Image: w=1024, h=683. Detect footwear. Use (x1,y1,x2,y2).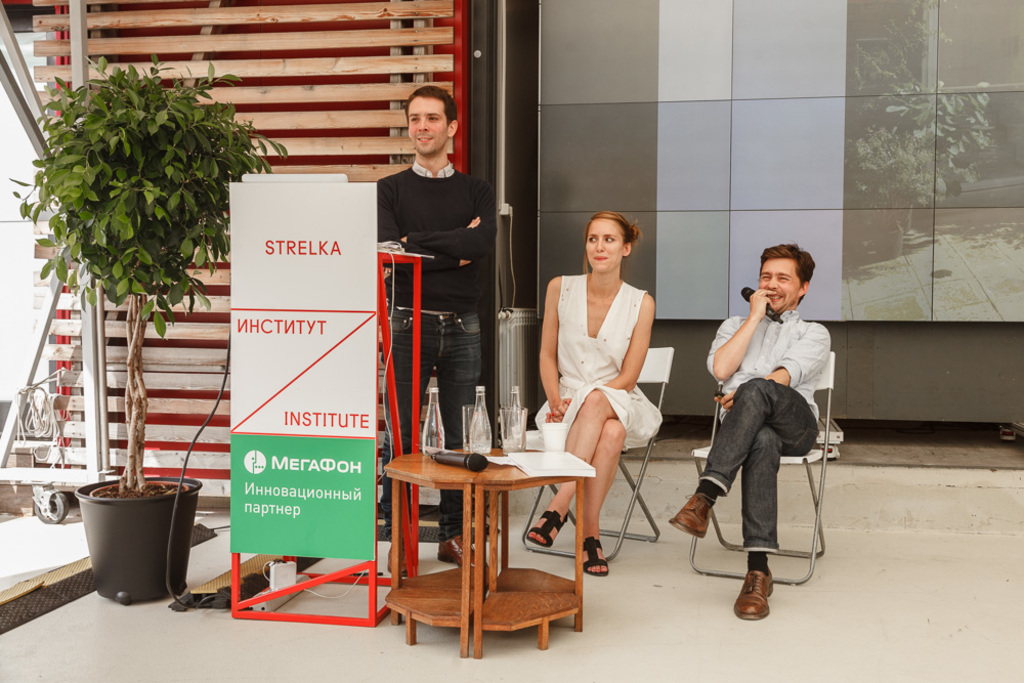
(666,488,714,540).
